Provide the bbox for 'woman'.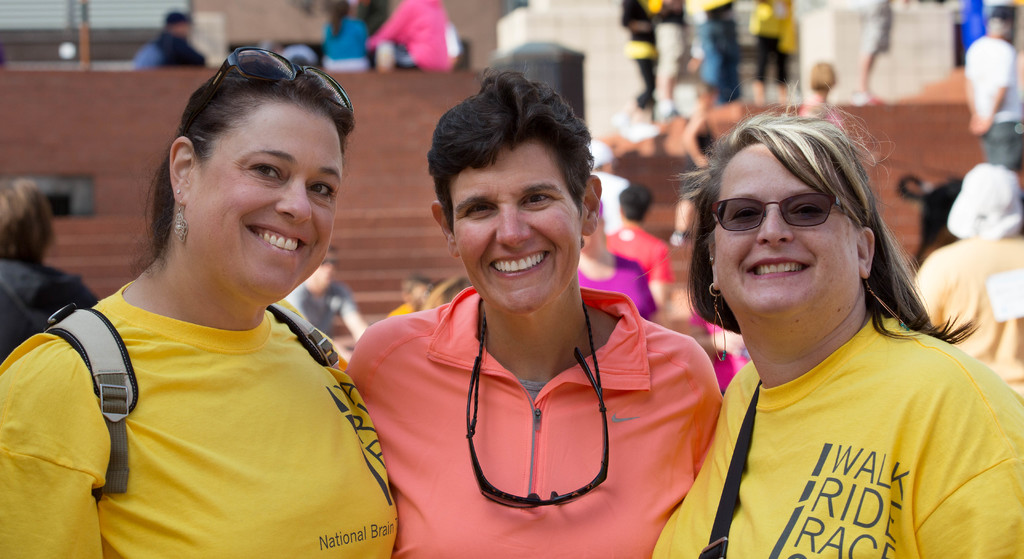
x1=0, y1=178, x2=97, y2=360.
